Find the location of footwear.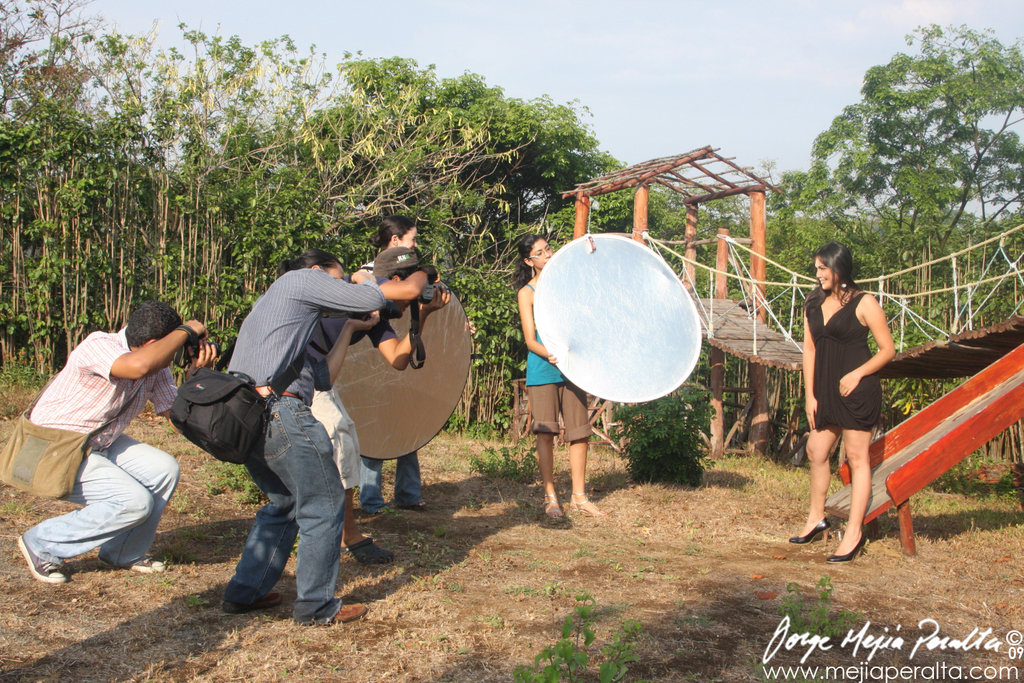
Location: box(405, 500, 425, 512).
